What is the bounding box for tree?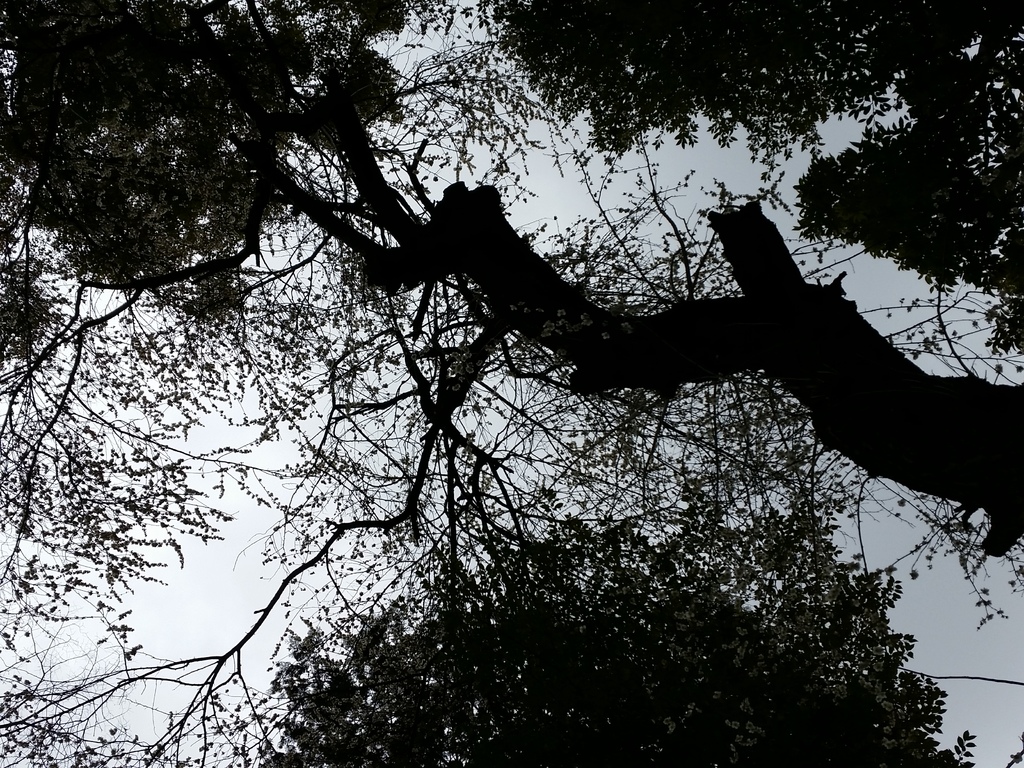
0,0,1023,767.
